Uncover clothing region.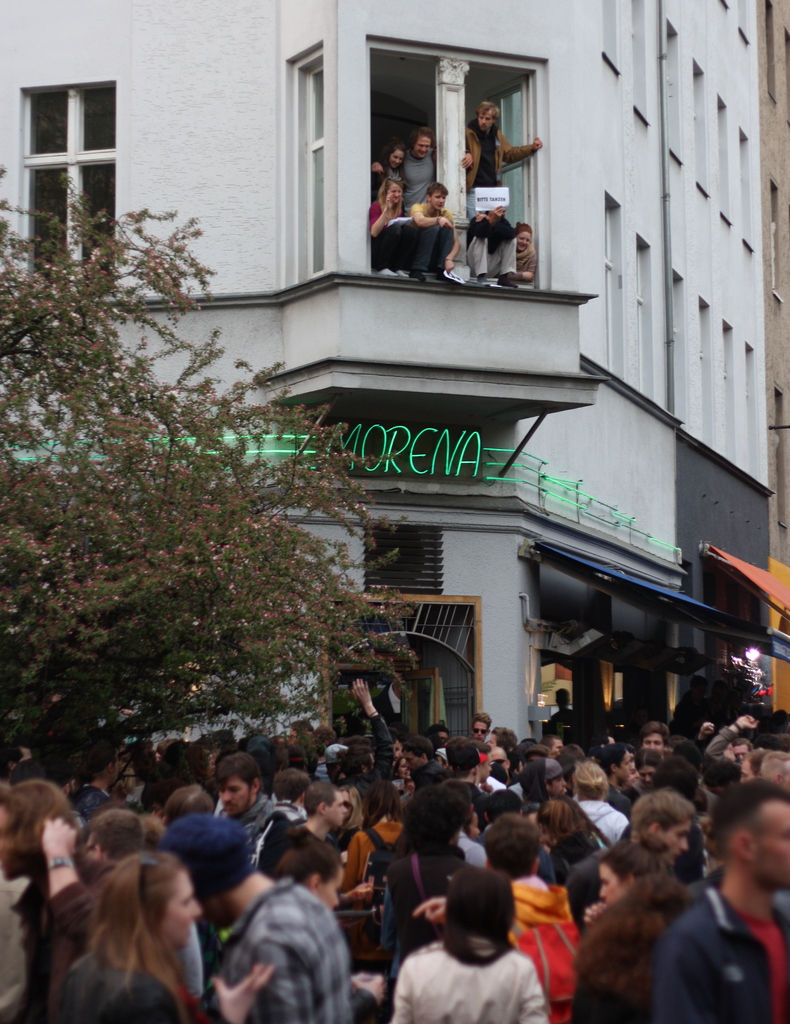
Uncovered: l=360, t=713, r=391, b=774.
